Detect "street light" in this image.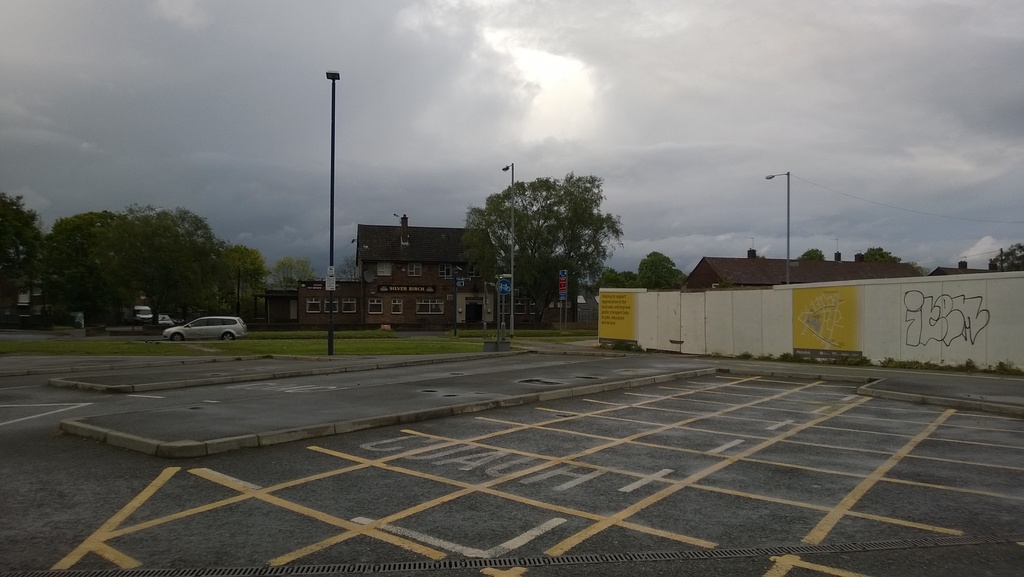
Detection: rect(502, 163, 517, 335).
